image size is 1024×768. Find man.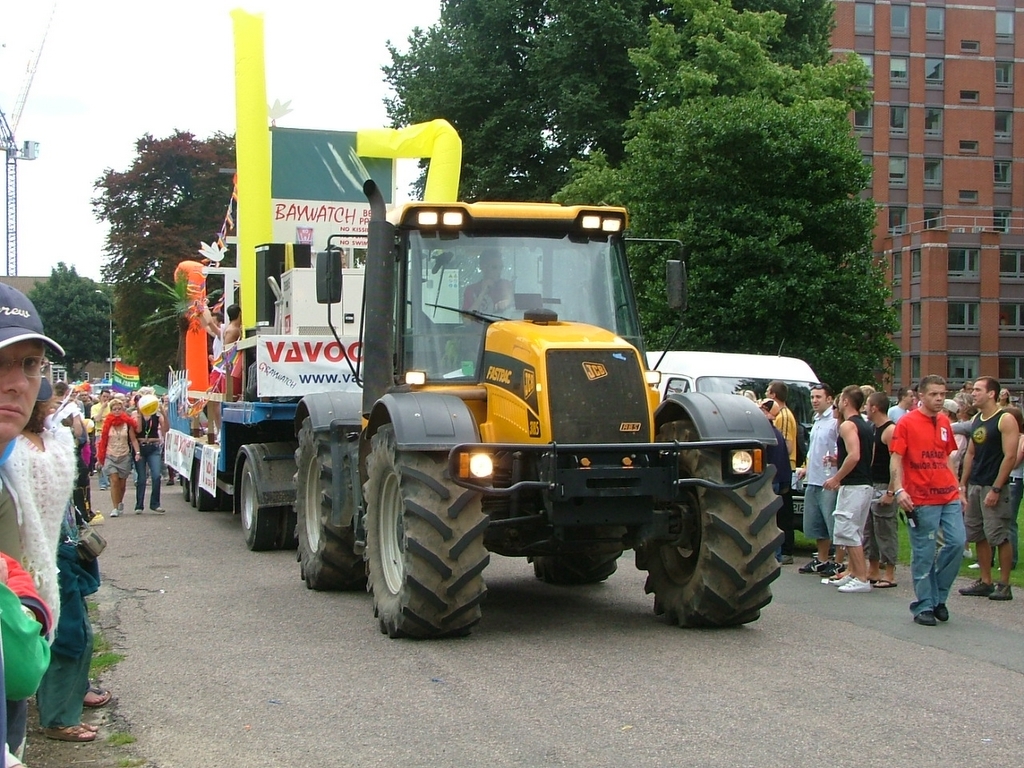
bbox=(833, 383, 877, 594).
